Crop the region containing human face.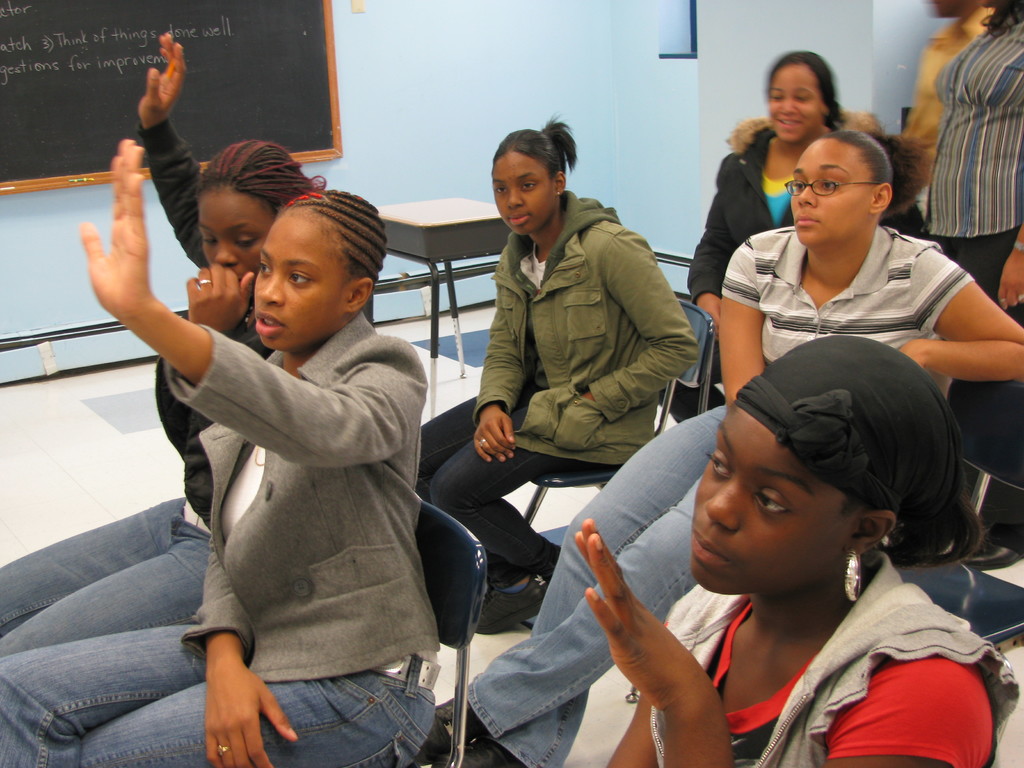
Crop region: 199, 182, 273, 280.
